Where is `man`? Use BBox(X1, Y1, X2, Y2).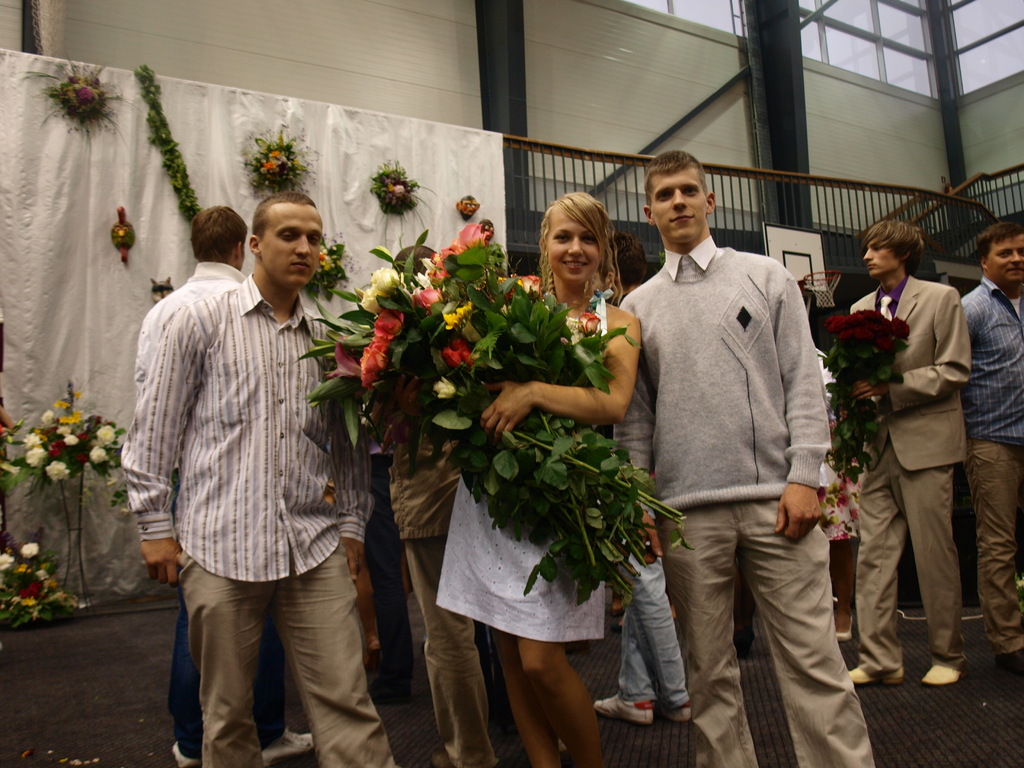
BBox(619, 149, 851, 734).
